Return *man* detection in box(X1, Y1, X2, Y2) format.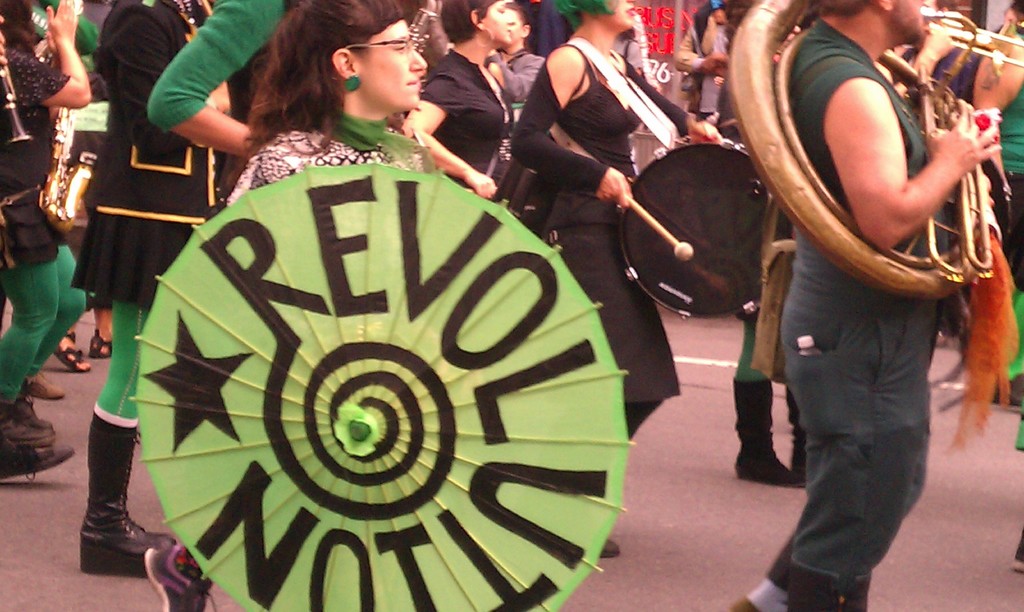
box(483, 7, 537, 101).
